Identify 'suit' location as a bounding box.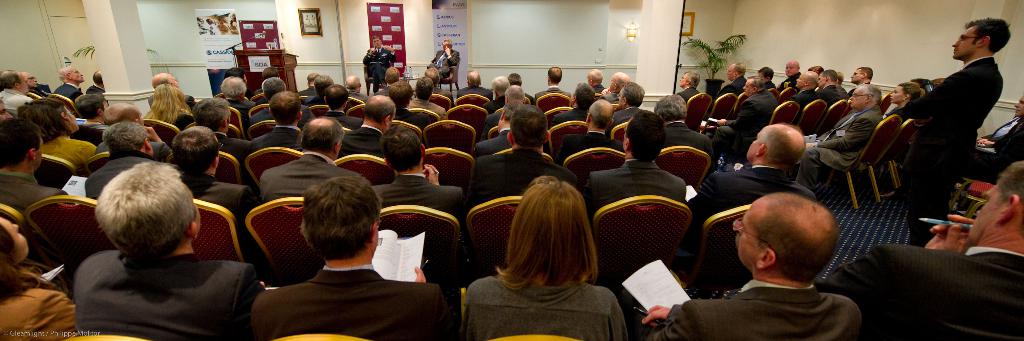
bbox=(685, 161, 820, 222).
